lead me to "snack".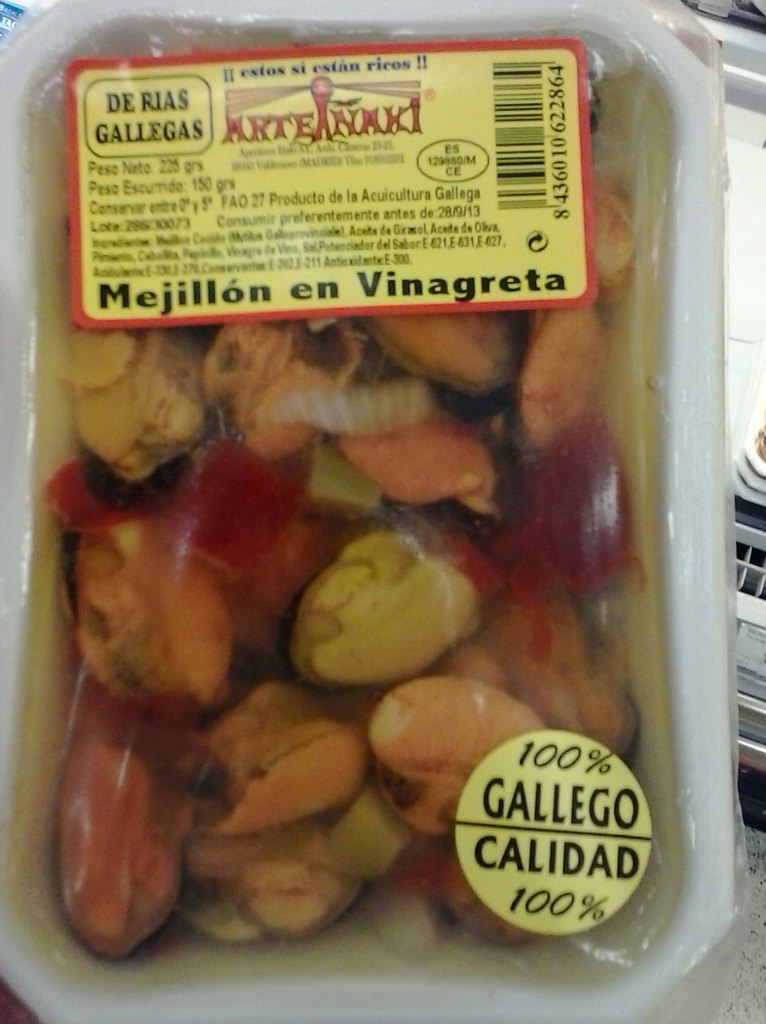
Lead to pyautogui.locateOnScreen(60, 292, 630, 938).
